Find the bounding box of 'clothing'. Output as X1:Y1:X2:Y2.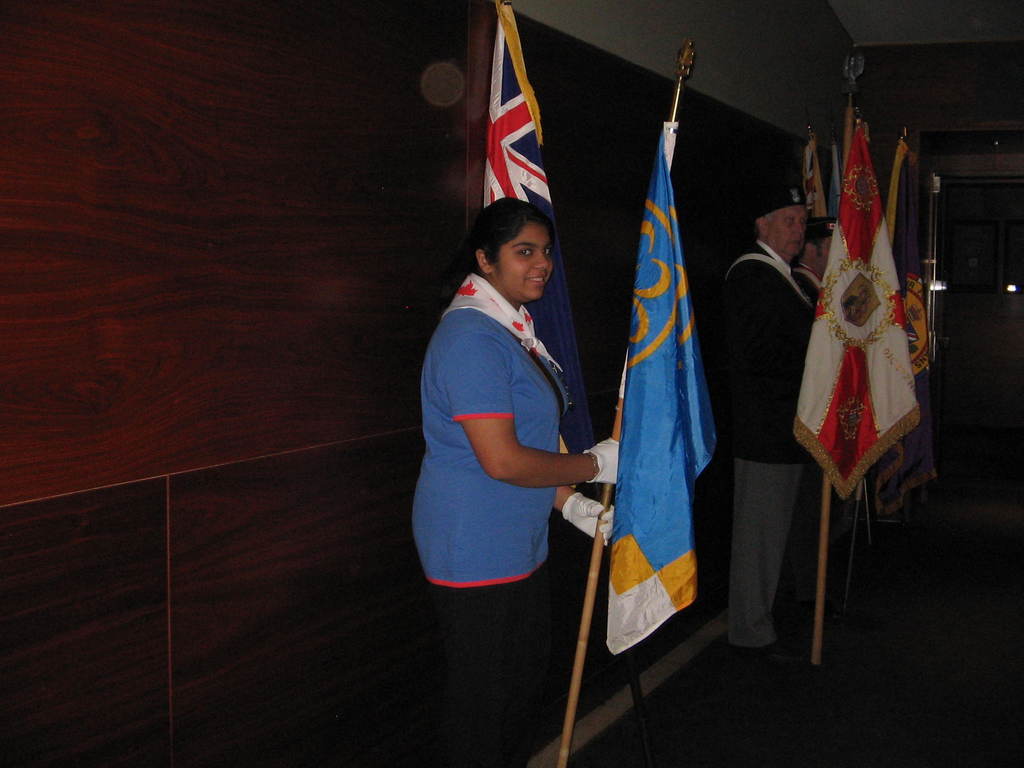
718:236:819:653.
